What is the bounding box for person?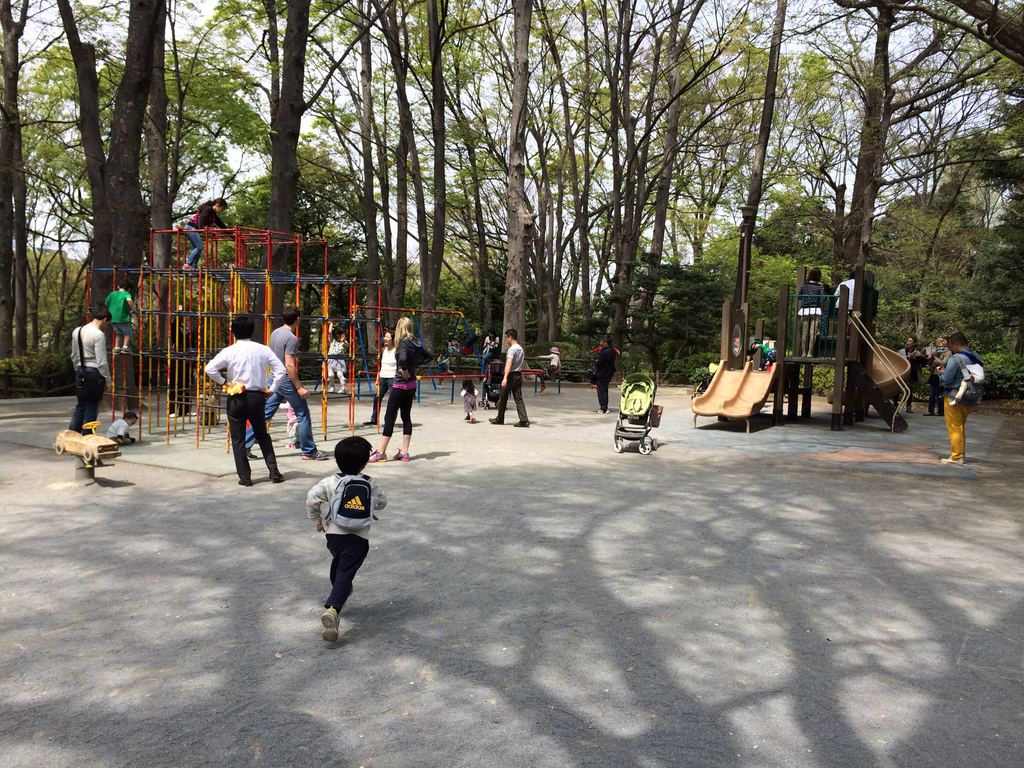
pyautogui.locateOnScreen(198, 311, 294, 490).
